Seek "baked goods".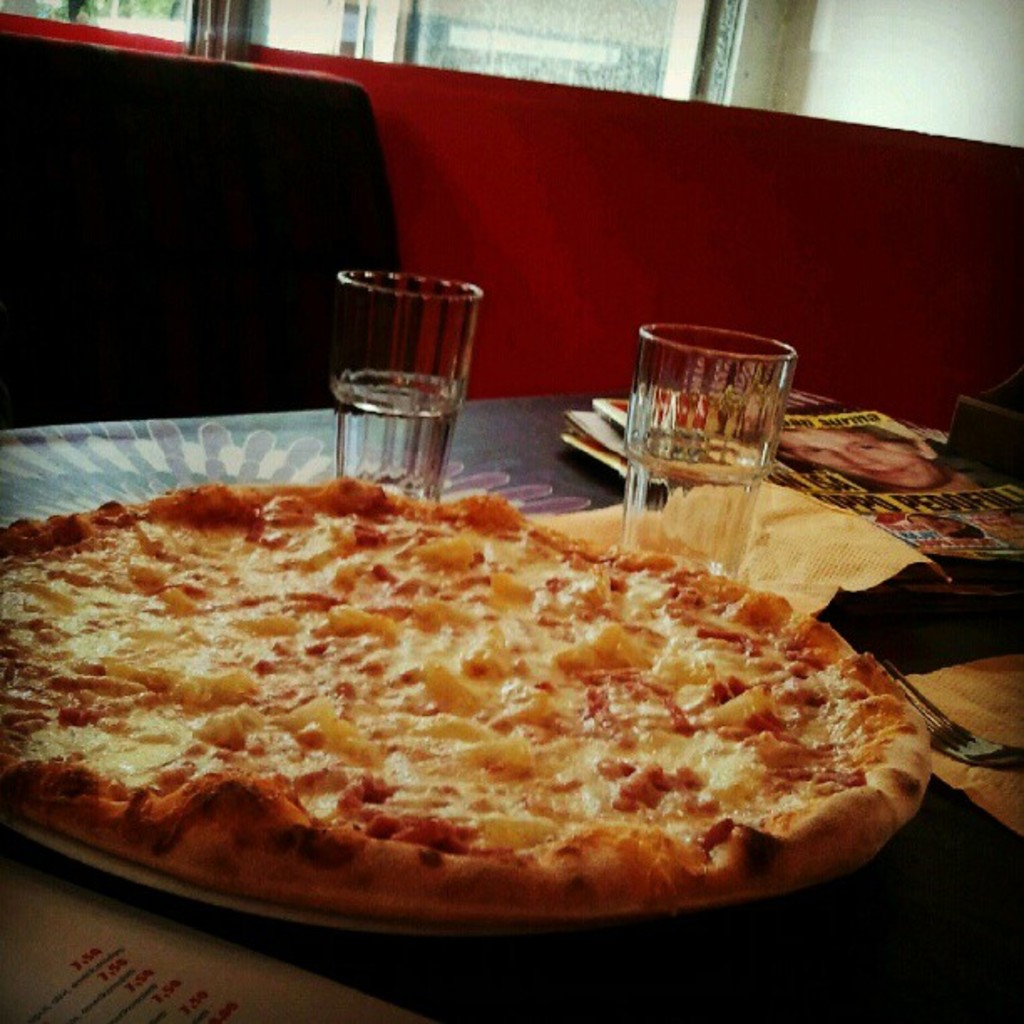
[0,467,932,917].
